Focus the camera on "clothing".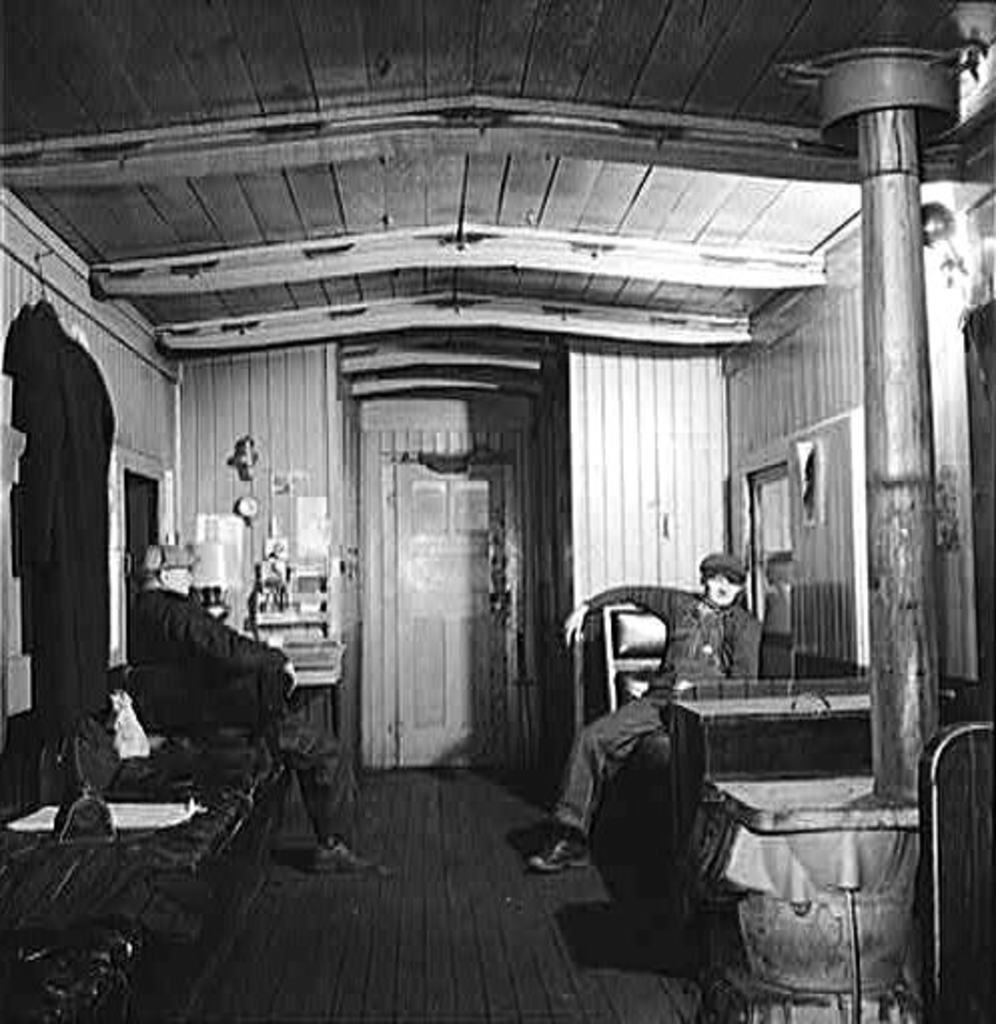
Focus region: select_region(583, 581, 752, 830).
